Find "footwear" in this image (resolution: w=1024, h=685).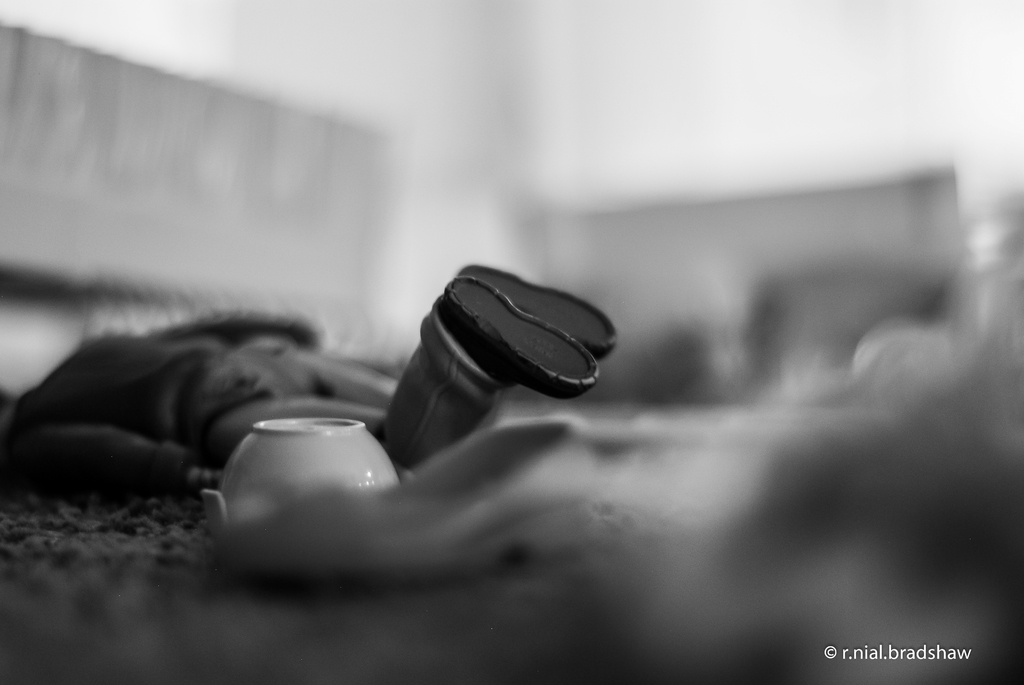
box(460, 256, 617, 358).
